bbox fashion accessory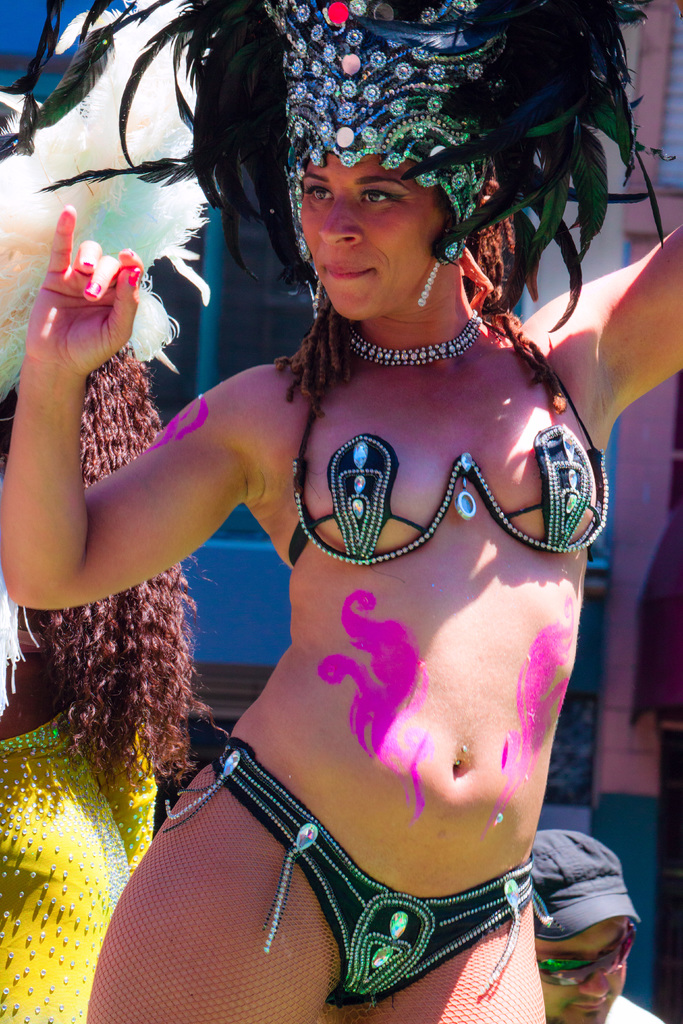
{"x1": 525, "y1": 829, "x2": 645, "y2": 946}
